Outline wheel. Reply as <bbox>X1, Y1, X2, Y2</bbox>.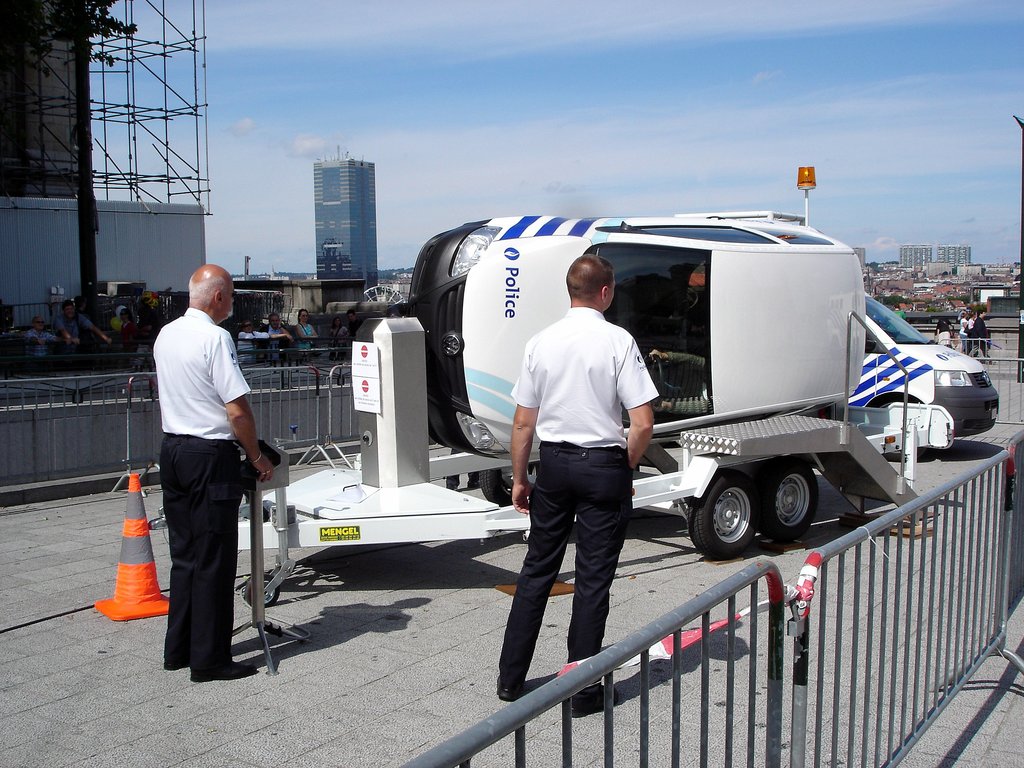
<bbox>761, 461, 836, 545</bbox>.
